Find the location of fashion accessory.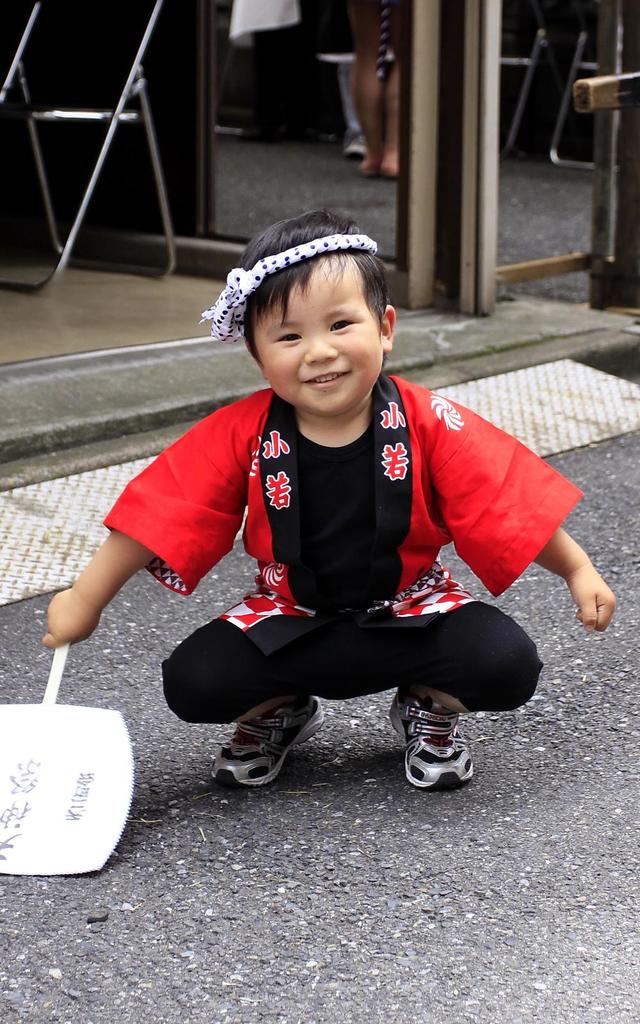
Location: l=198, t=232, r=387, b=346.
